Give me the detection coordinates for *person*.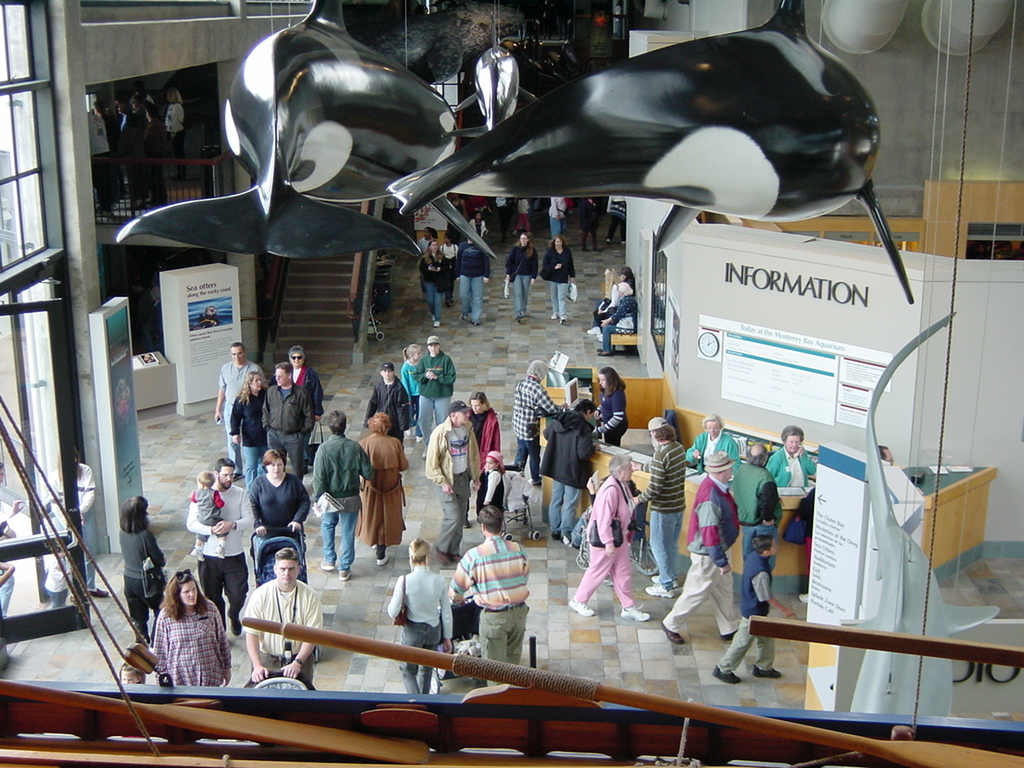
BBox(534, 397, 601, 544).
